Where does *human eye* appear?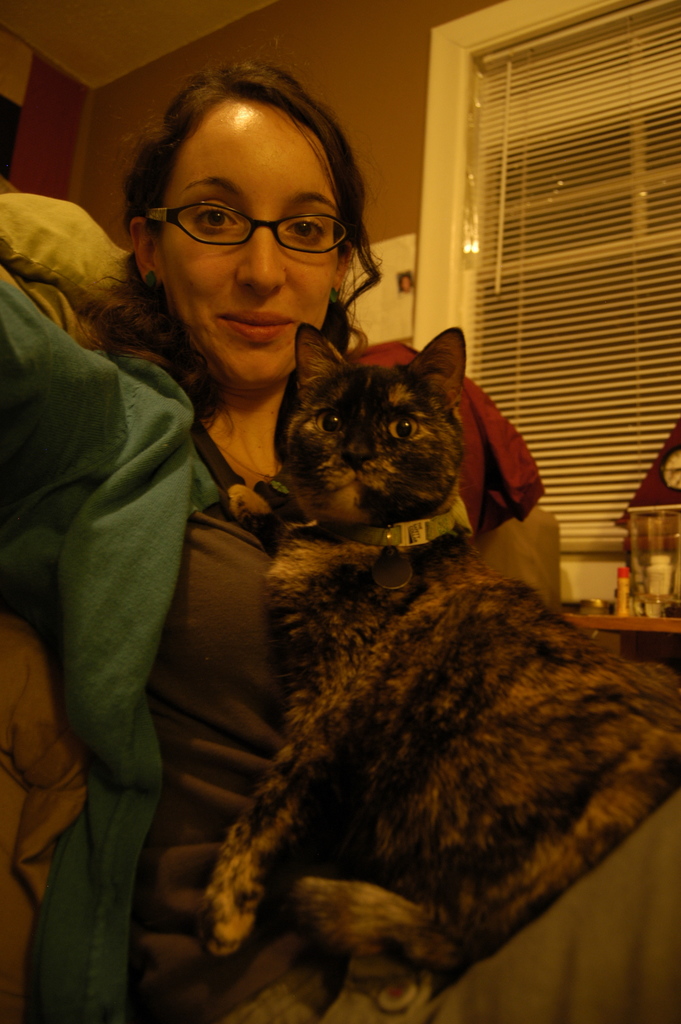
Appears at {"left": 185, "top": 198, "right": 239, "bottom": 234}.
